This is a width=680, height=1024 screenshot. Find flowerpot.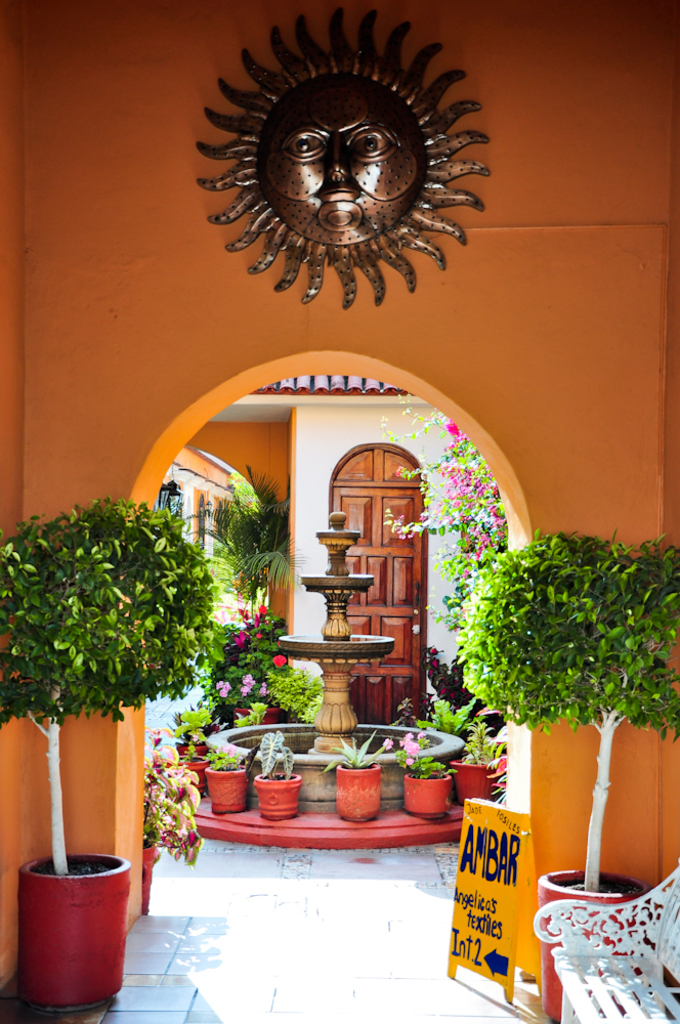
Bounding box: 406:764:444:815.
